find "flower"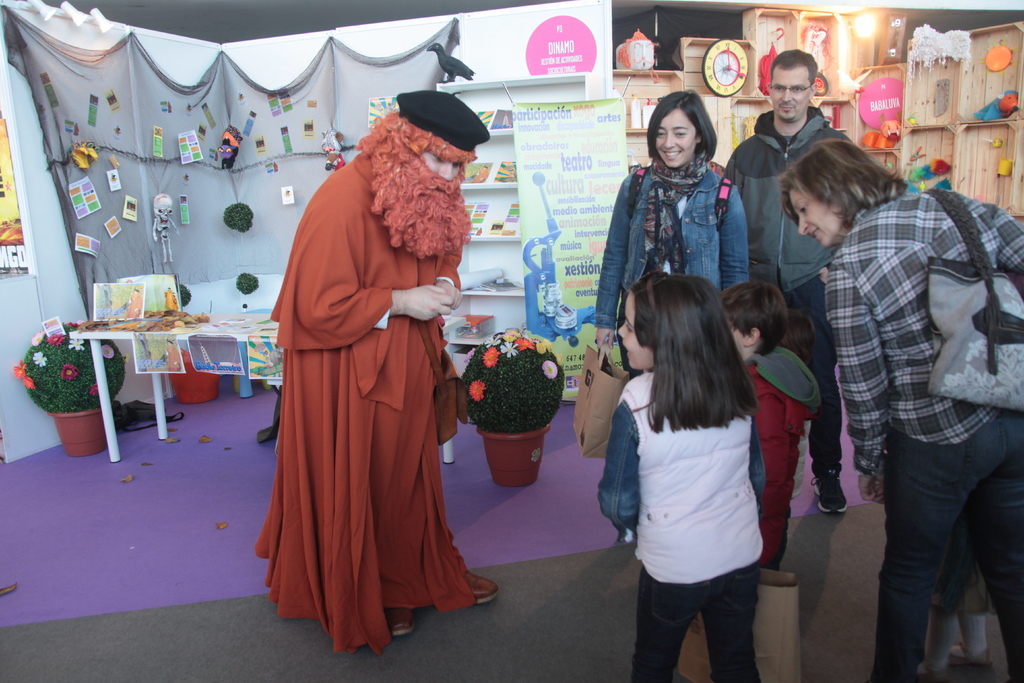
<region>88, 383, 101, 397</region>
